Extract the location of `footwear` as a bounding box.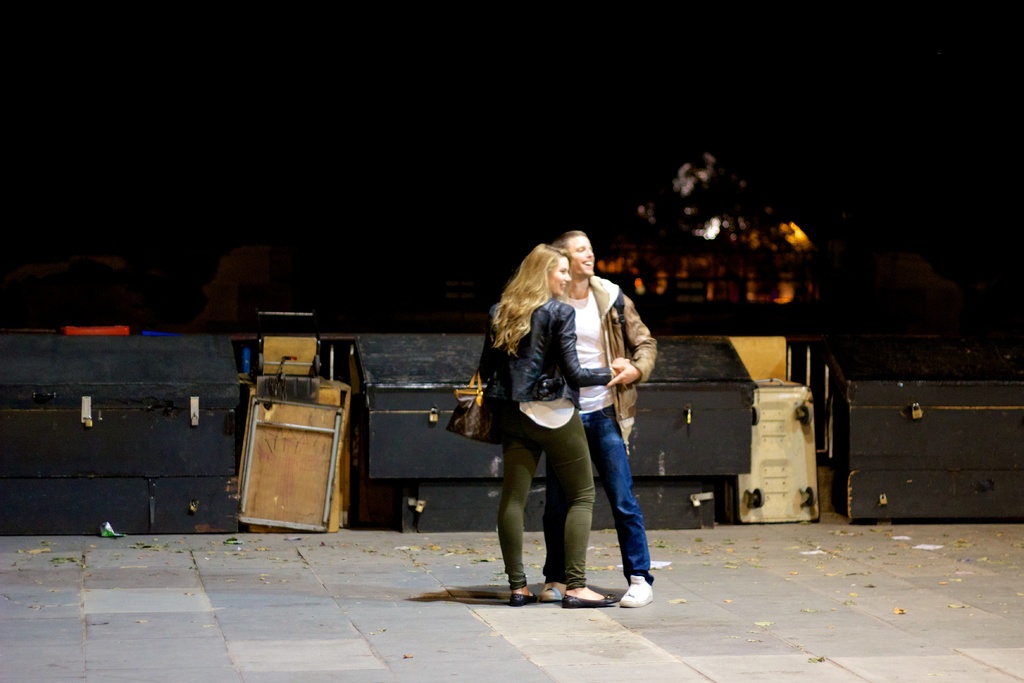
rect(563, 589, 618, 608).
